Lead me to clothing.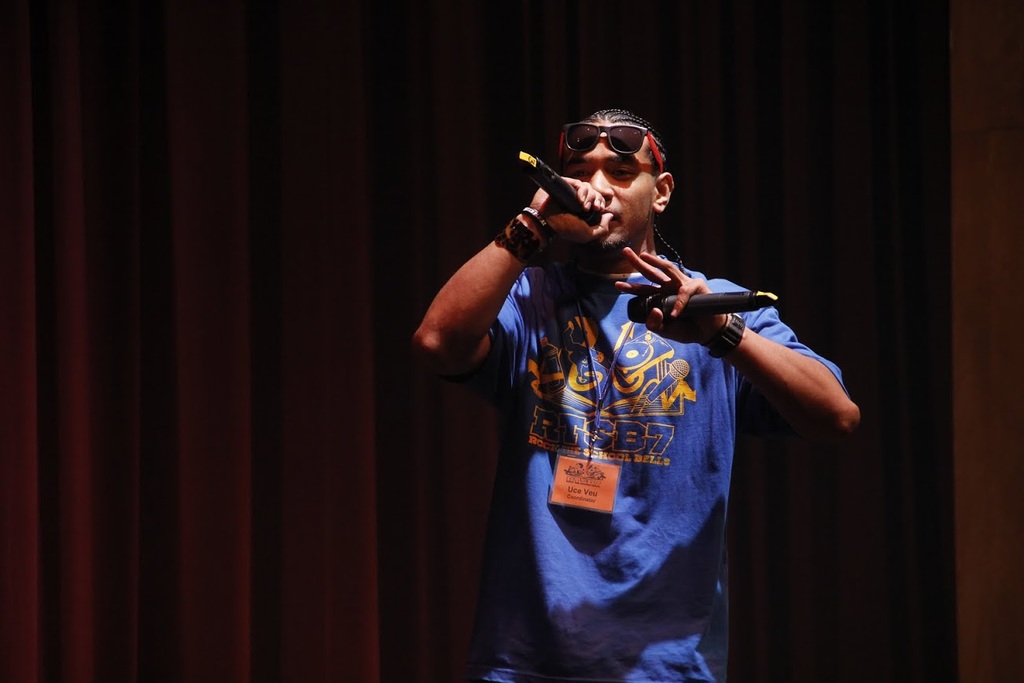
Lead to region(457, 209, 824, 641).
